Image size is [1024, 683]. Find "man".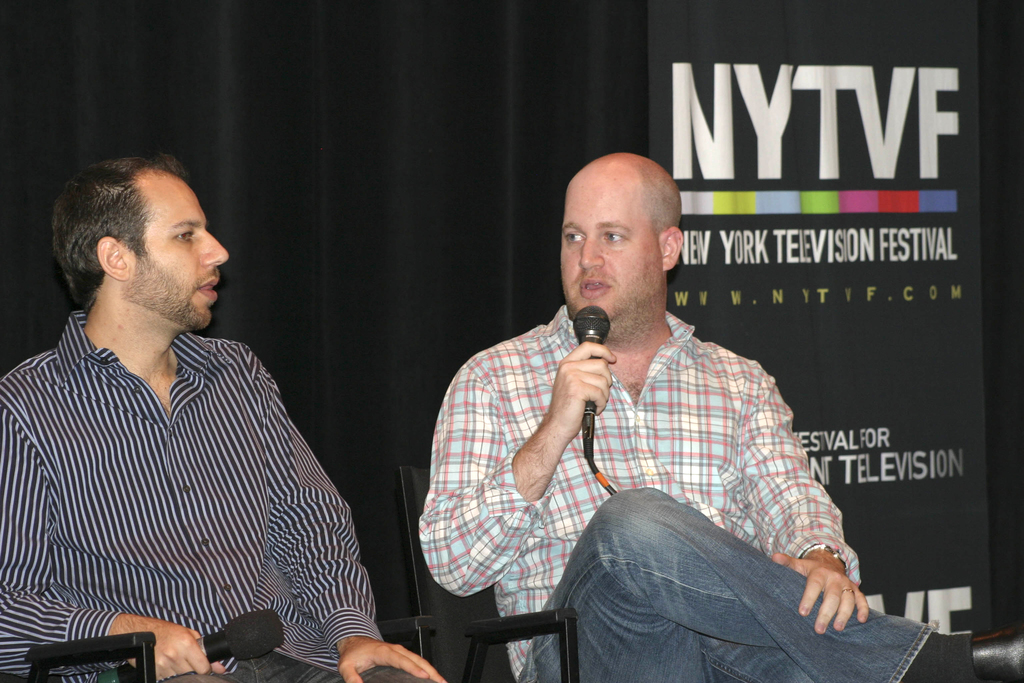
(x1=0, y1=145, x2=433, y2=682).
